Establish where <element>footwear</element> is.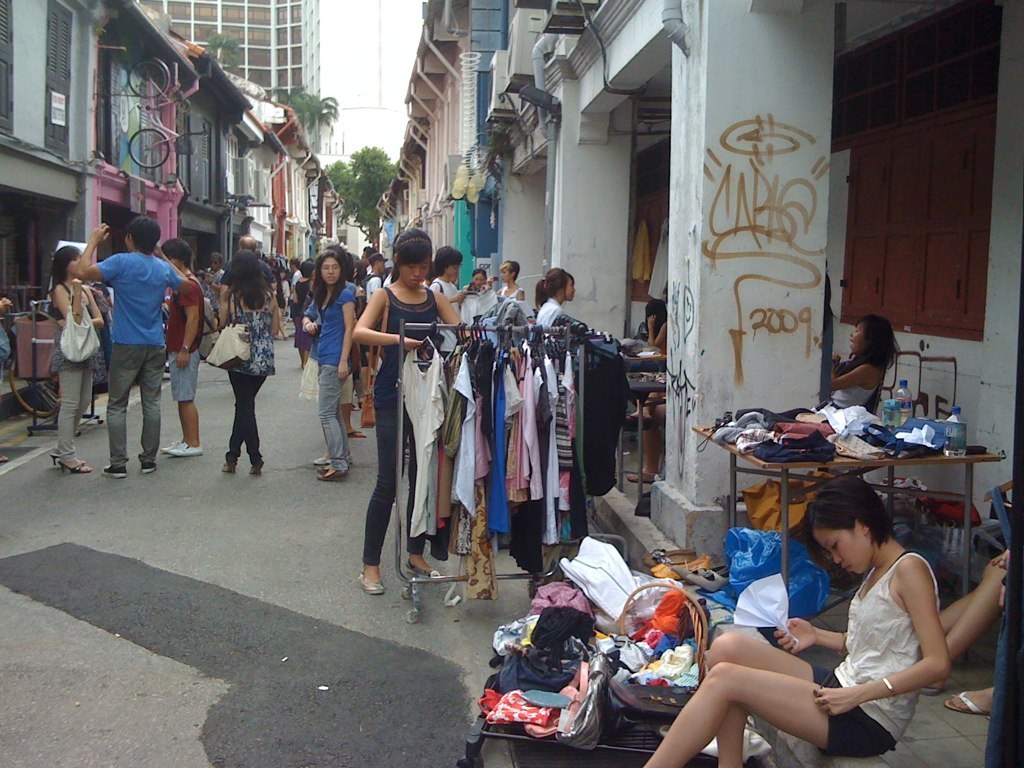
Established at Rect(358, 574, 383, 594).
